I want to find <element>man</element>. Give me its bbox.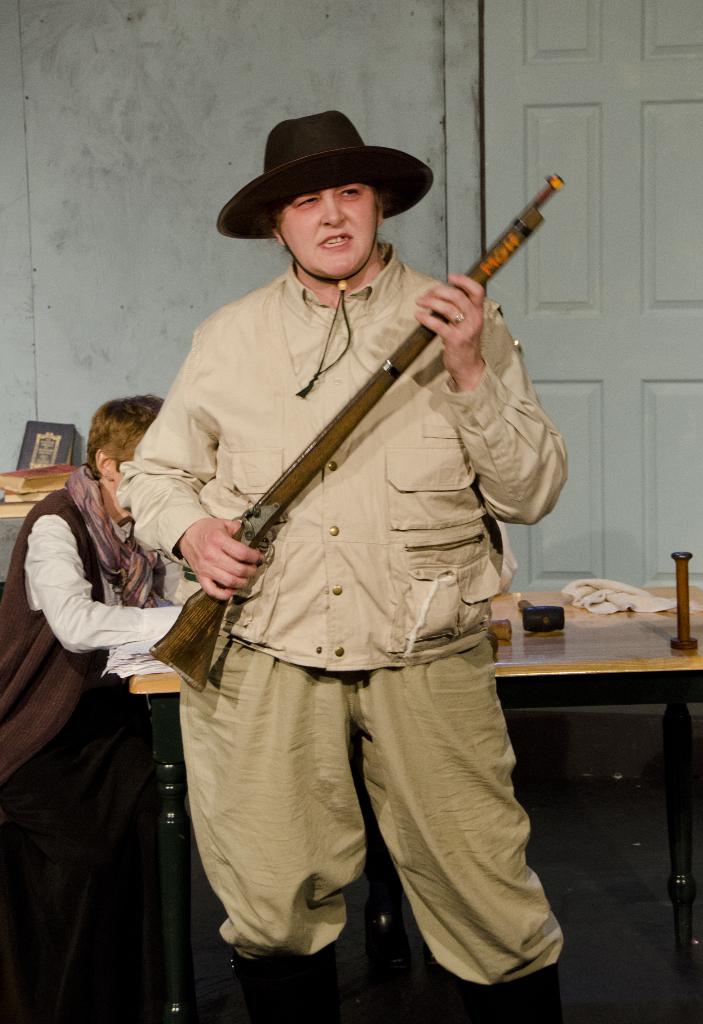
104 72 581 1012.
